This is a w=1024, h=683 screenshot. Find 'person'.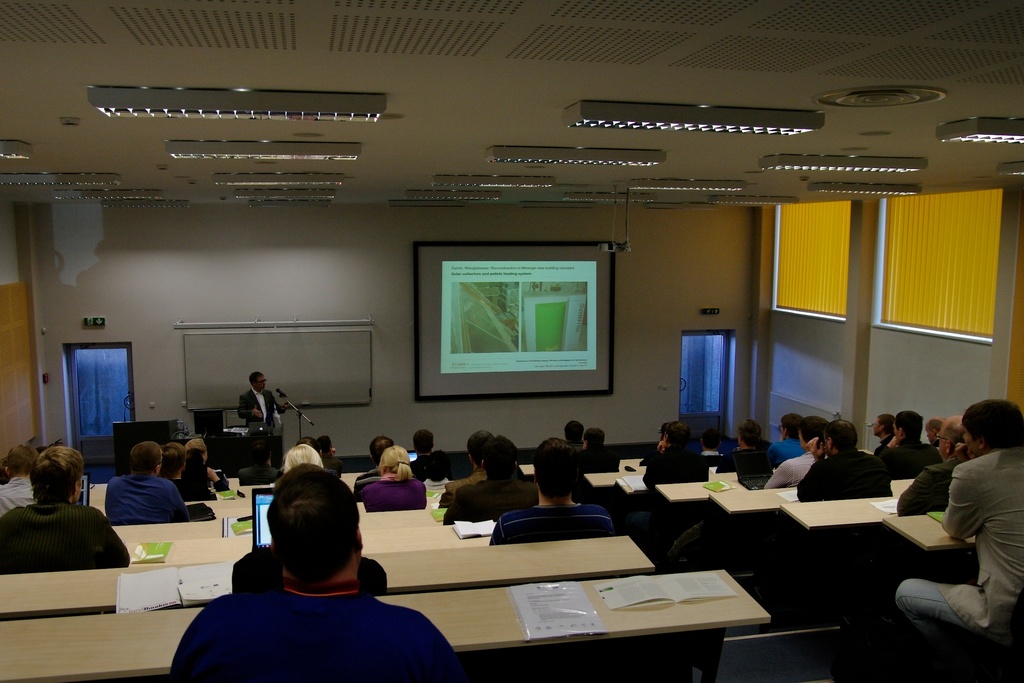
Bounding box: 162/445/218/501.
